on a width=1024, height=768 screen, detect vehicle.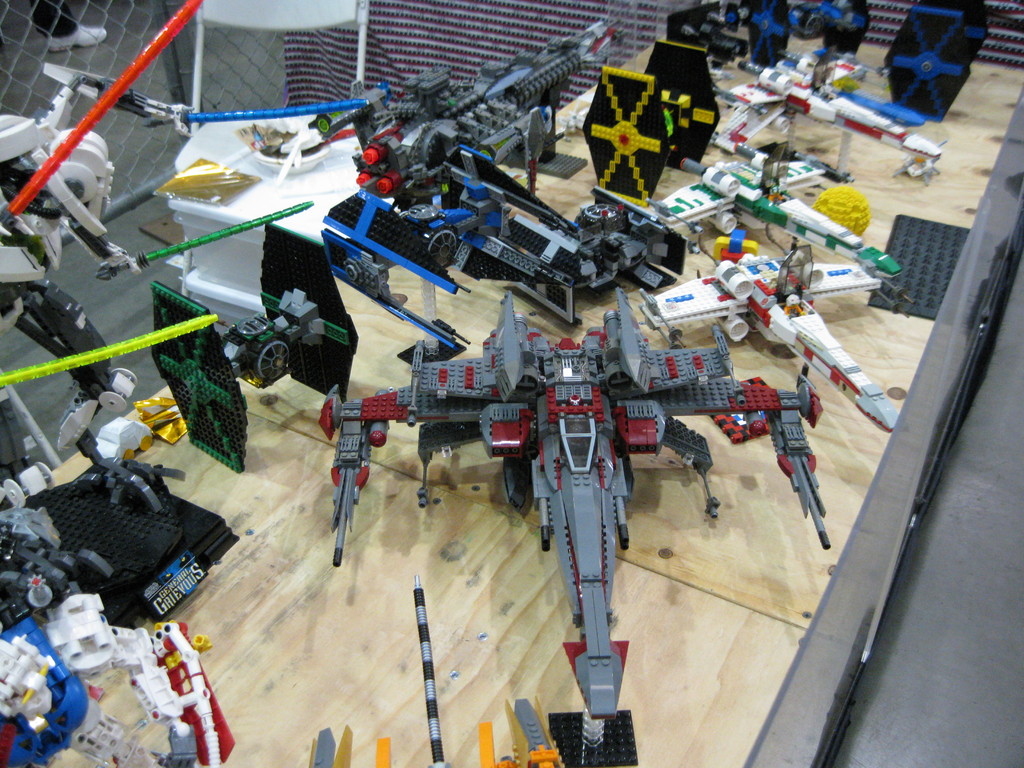
312:17:632:213.
